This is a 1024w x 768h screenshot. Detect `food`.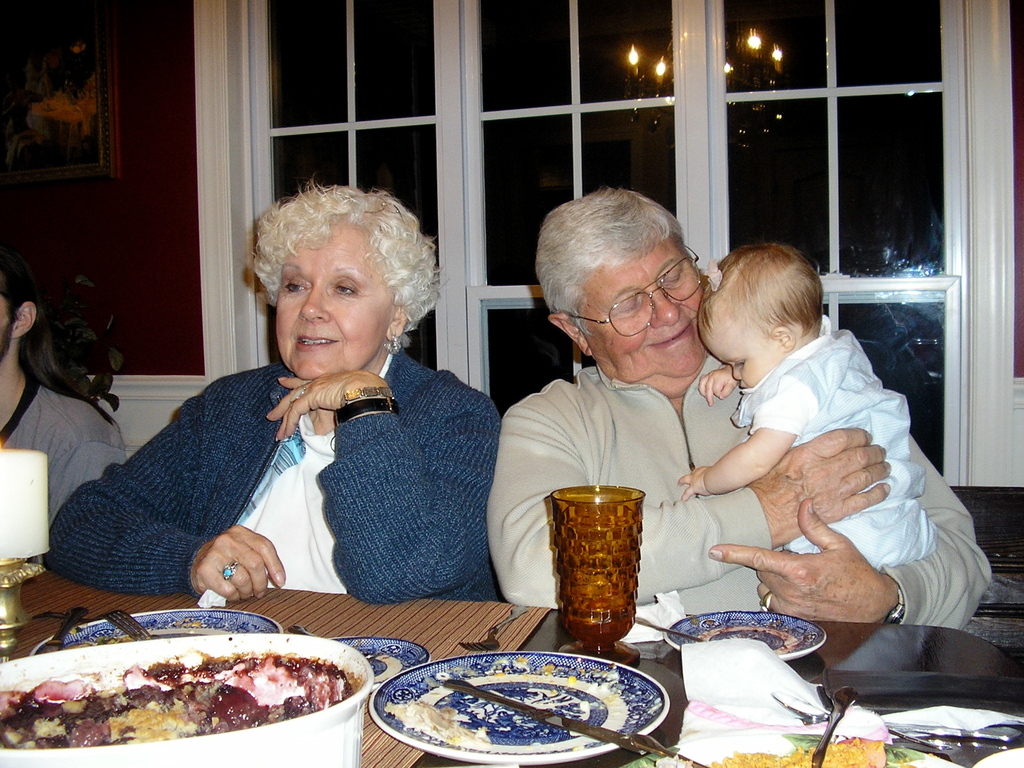
[x1=705, y1=728, x2=888, y2=765].
